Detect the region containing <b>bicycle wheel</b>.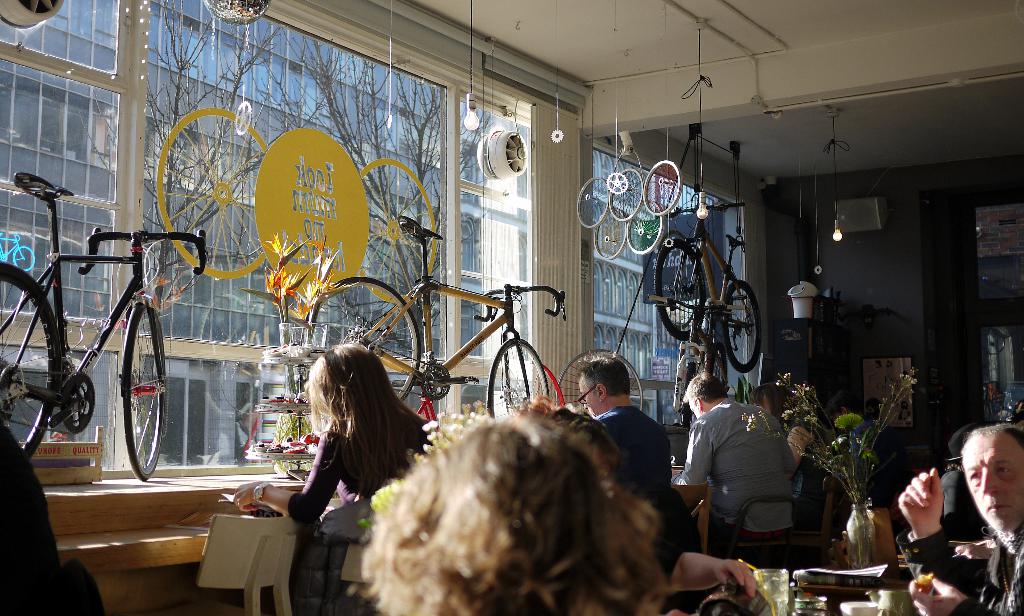
300,272,424,405.
